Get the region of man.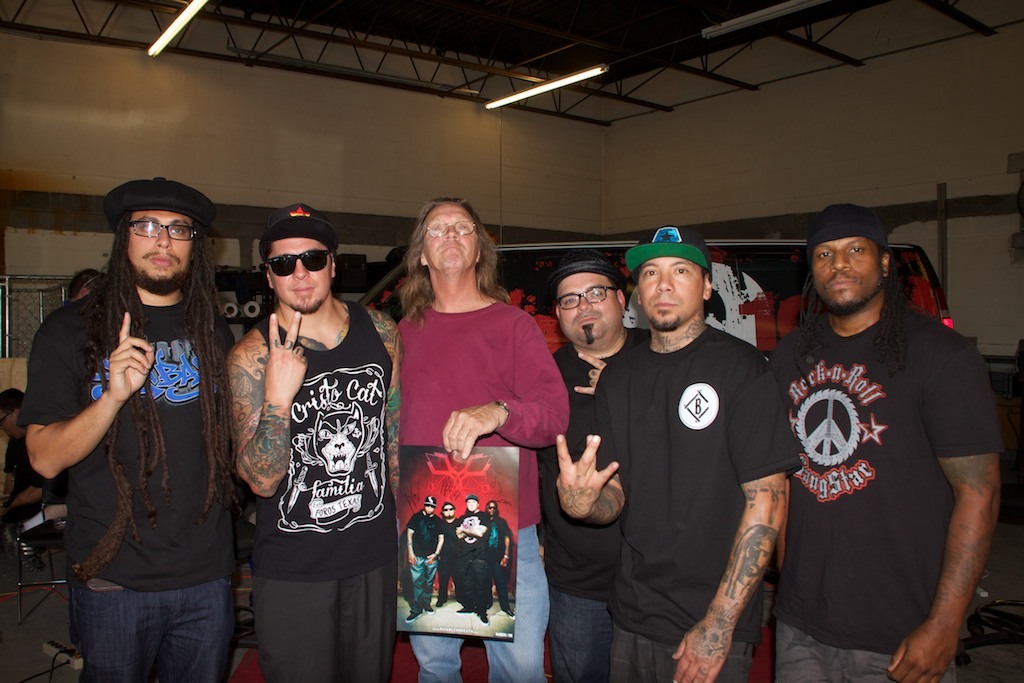
{"x1": 532, "y1": 246, "x2": 652, "y2": 682}.
